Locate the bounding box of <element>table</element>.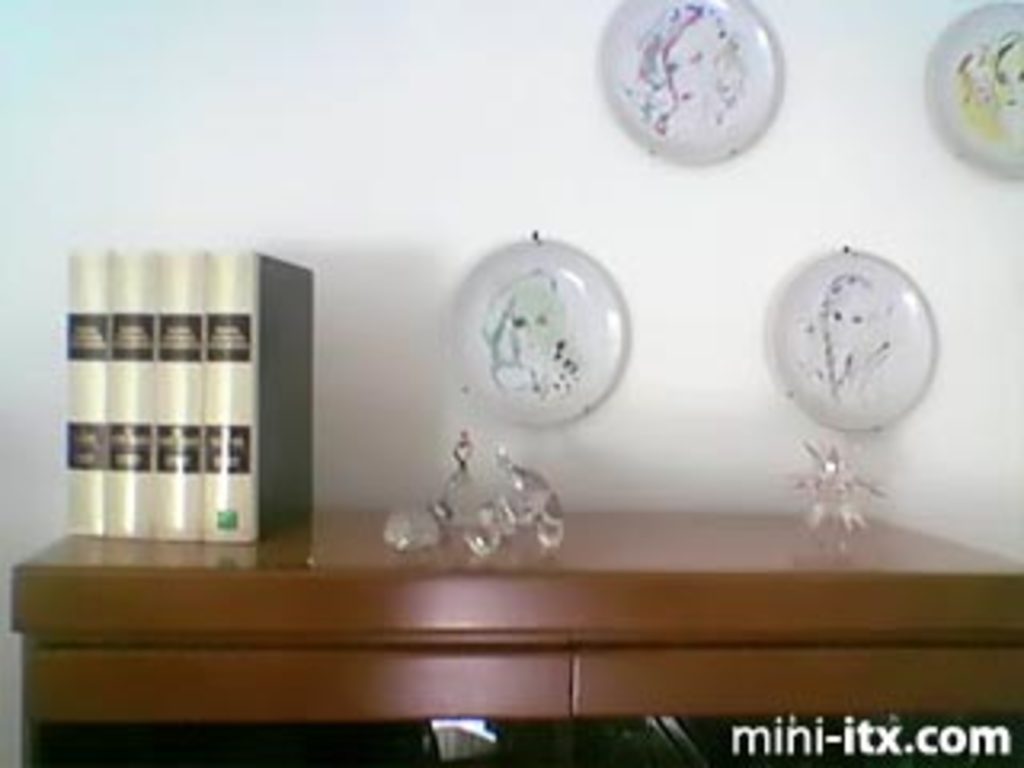
Bounding box: {"x1": 13, "y1": 429, "x2": 973, "y2": 698}.
